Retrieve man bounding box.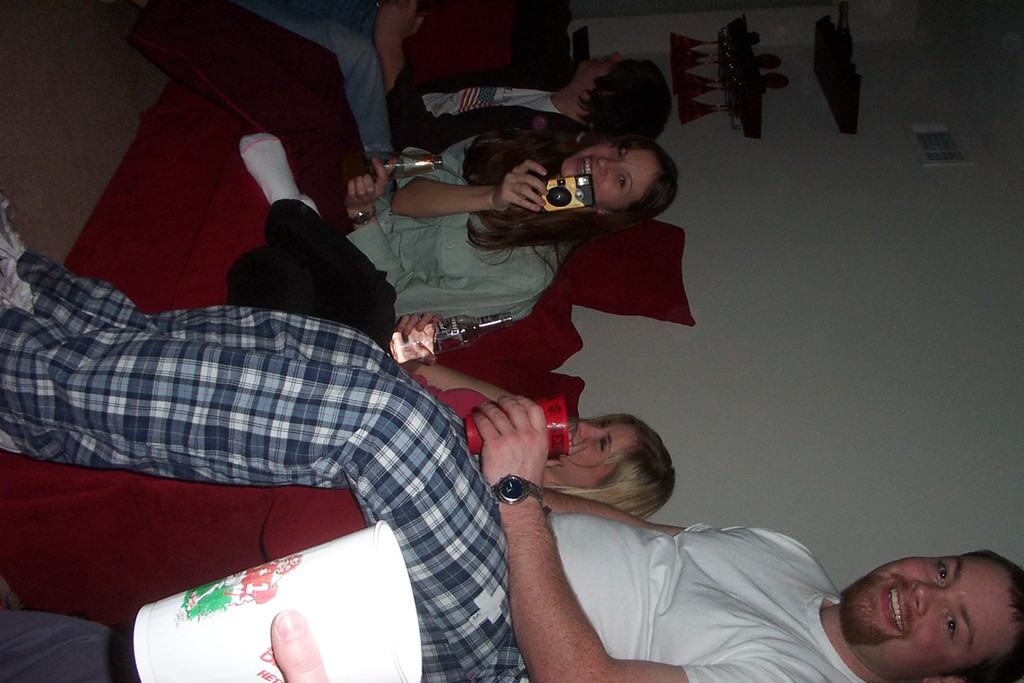
Bounding box: 0:193:1023:682.
